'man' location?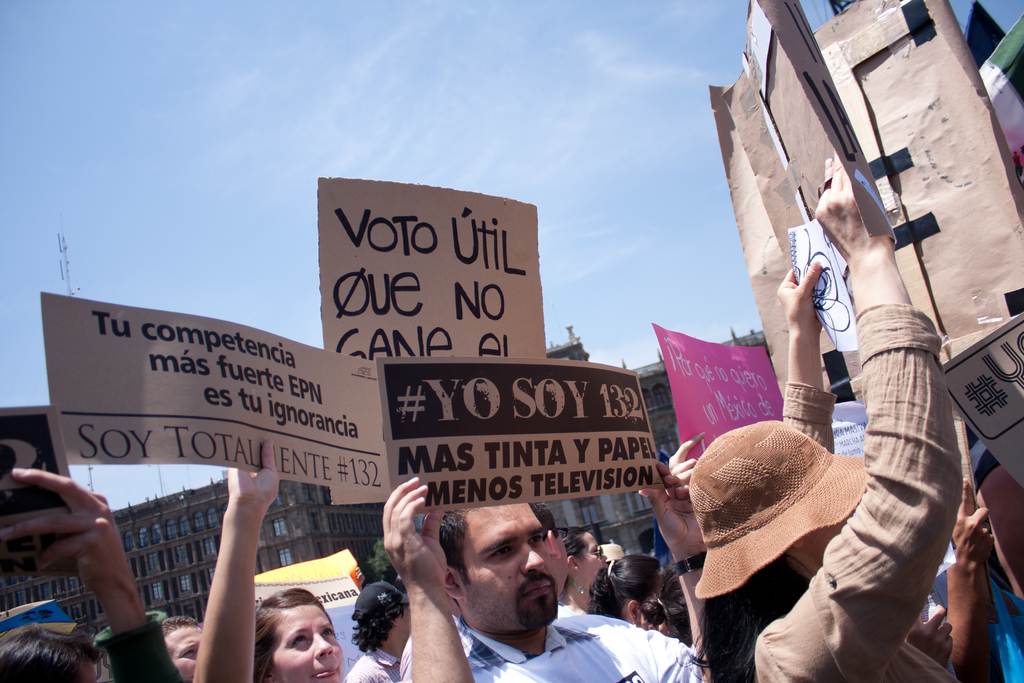
bbox=(342, 580, 413, 682)
